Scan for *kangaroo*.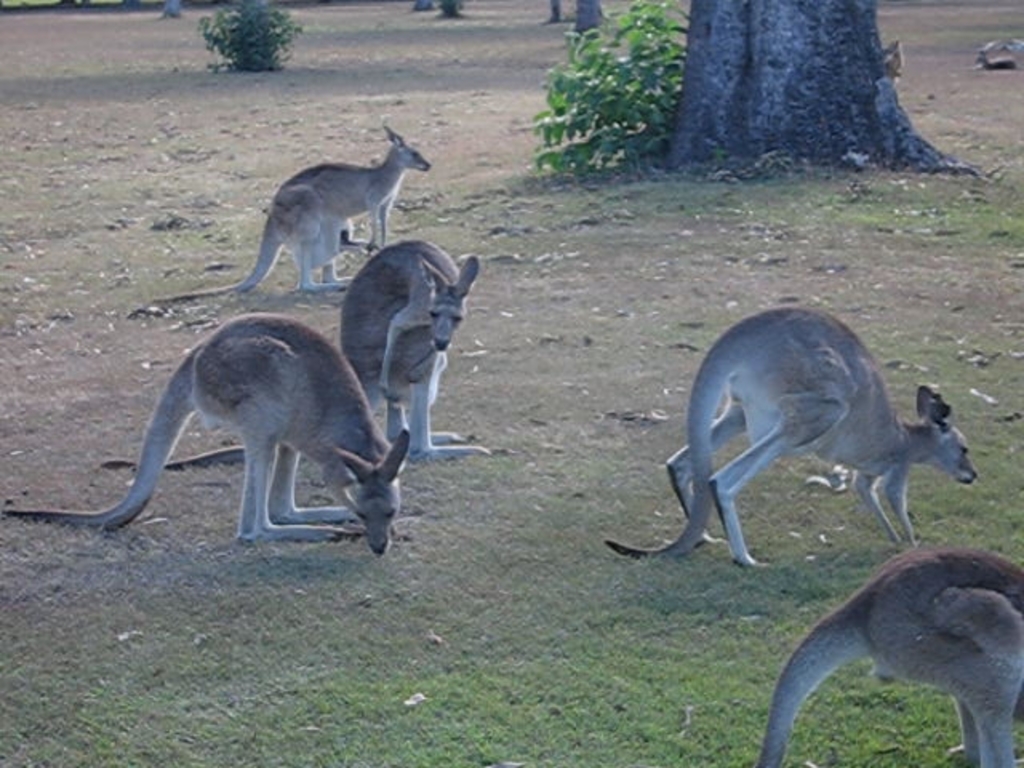
Scan result: left=136, top=130, right=434, bottom=306.
